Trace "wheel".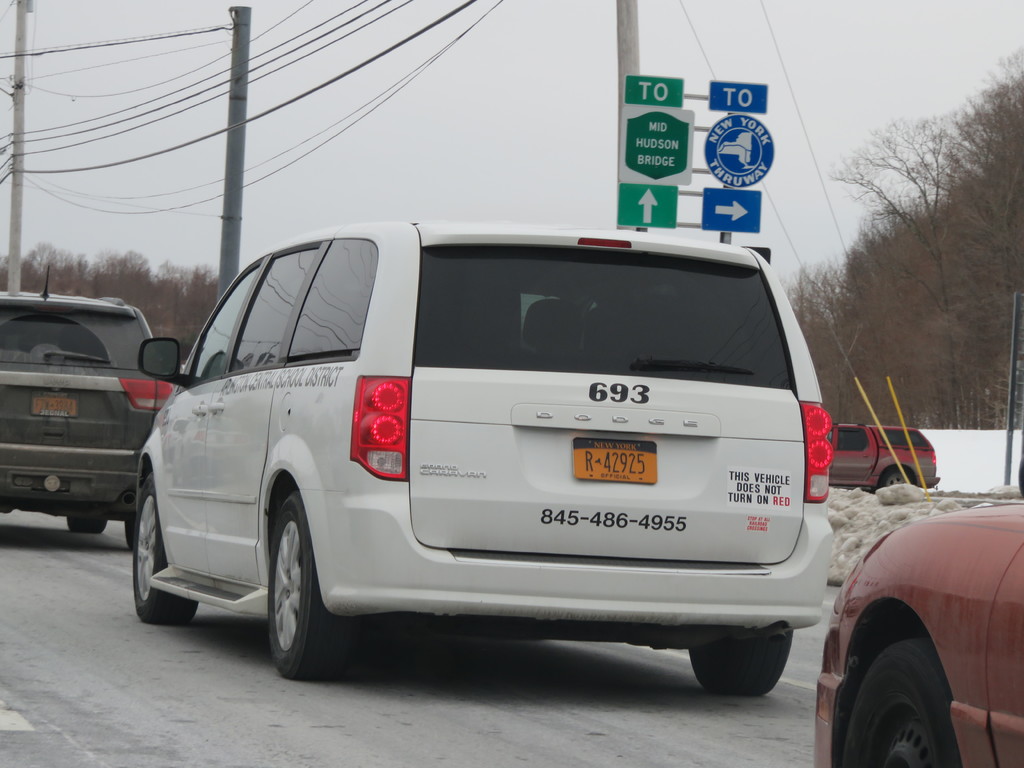
Traced to left=130, top=472, right=204, bottom=624.
